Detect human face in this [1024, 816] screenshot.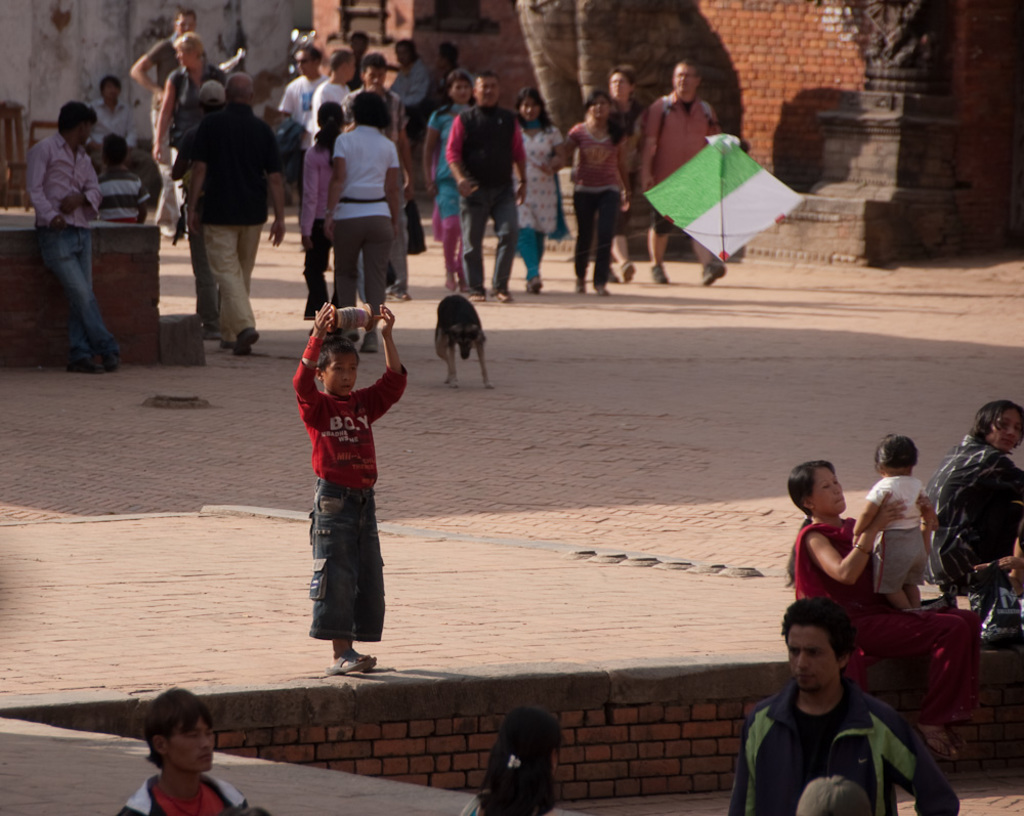
Detection: (446,82,470,100).
